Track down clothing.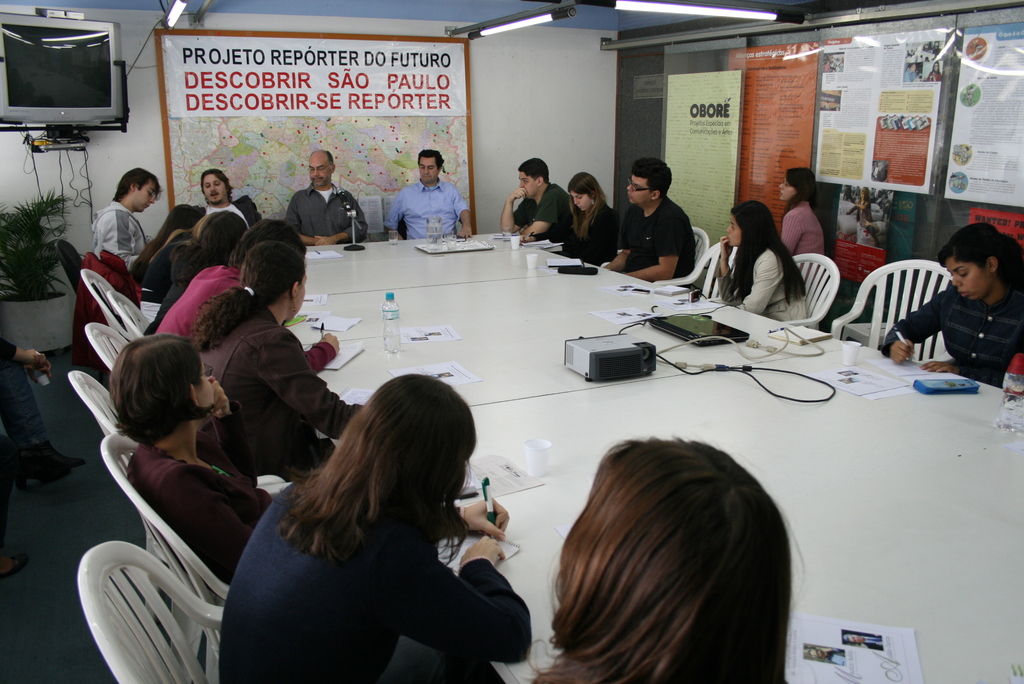
Tracked to pyautogui.locateOnScreen(133, 261, 334, 359).
